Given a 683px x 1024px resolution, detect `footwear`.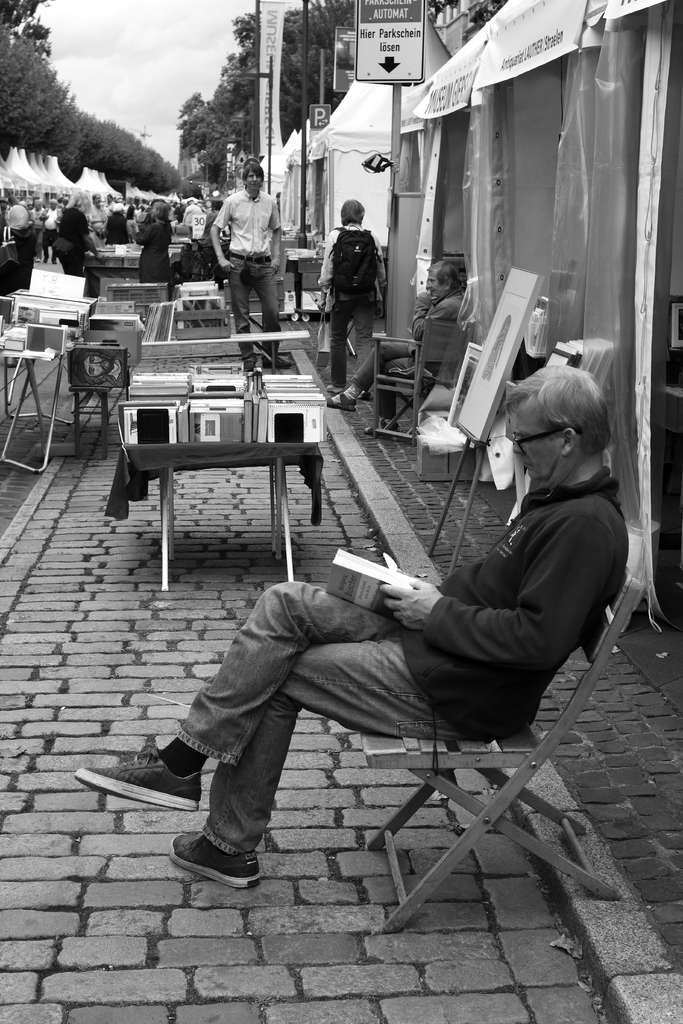
region(243, 361, 256, 371).
